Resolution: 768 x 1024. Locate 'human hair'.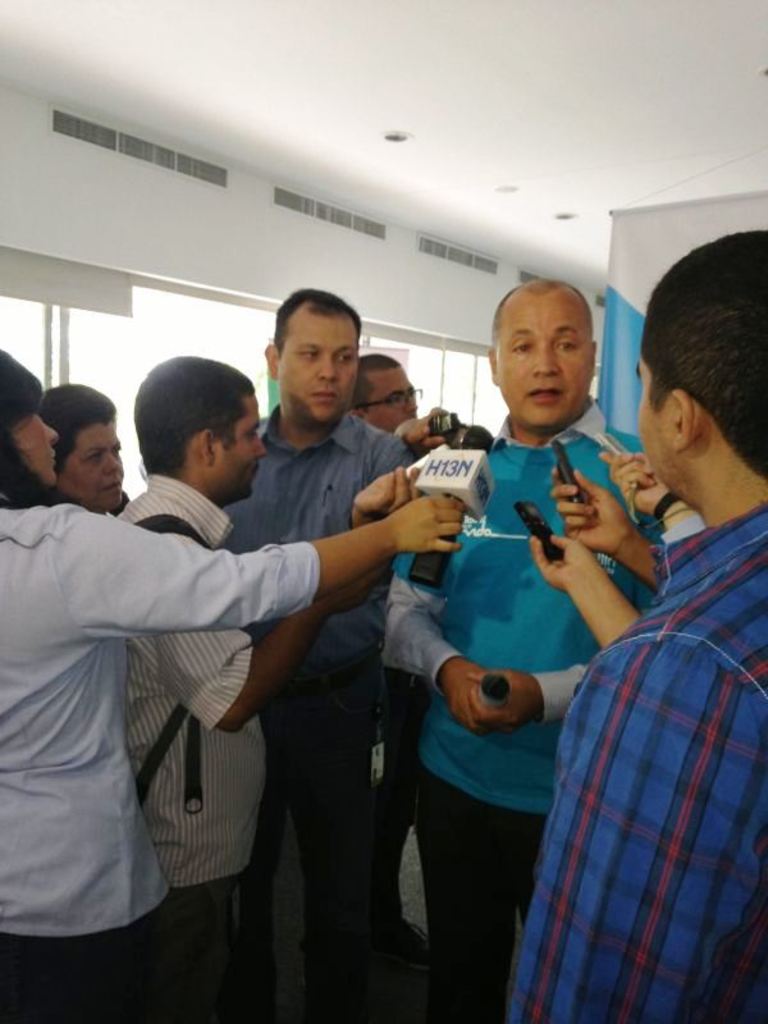
278/288/364/340.
